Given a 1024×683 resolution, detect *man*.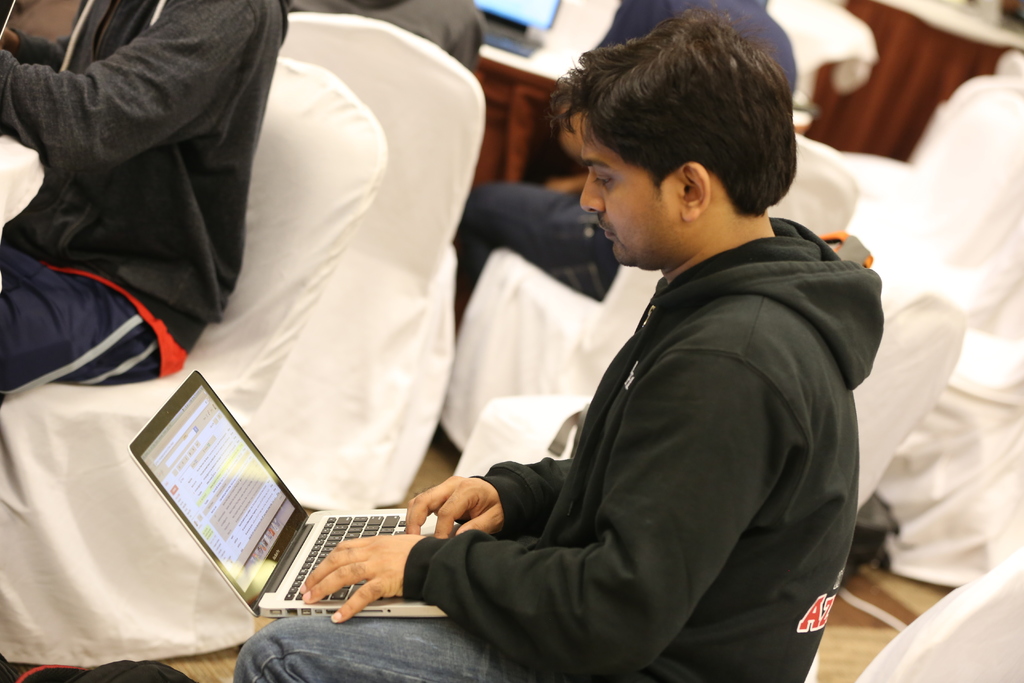
234 5 890 682.
